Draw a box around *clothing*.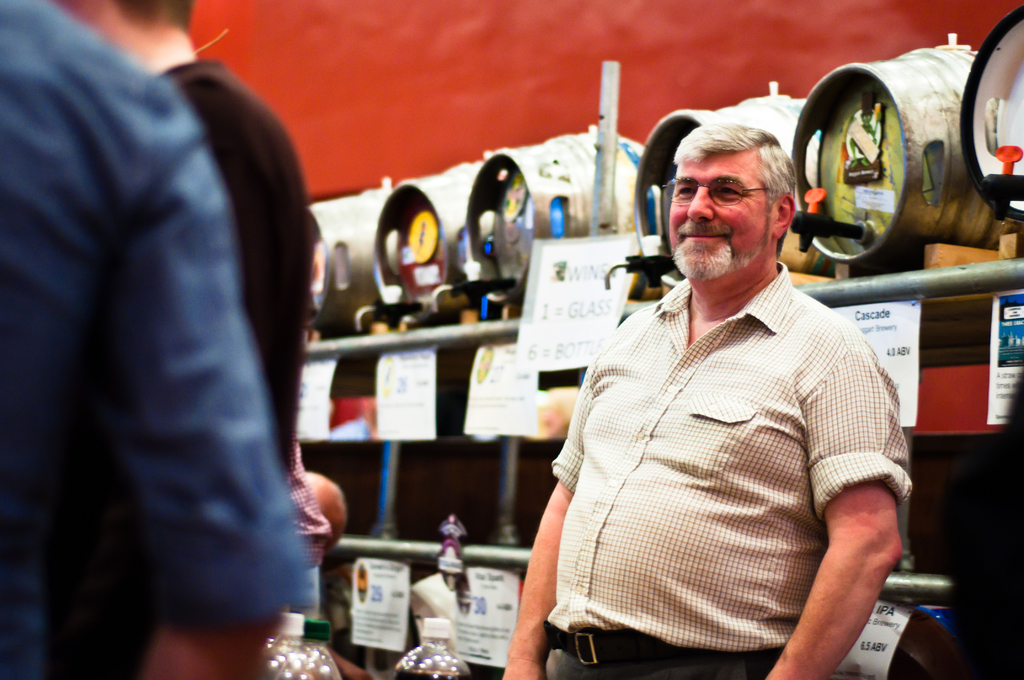
box(0, 0, 316, 679).
